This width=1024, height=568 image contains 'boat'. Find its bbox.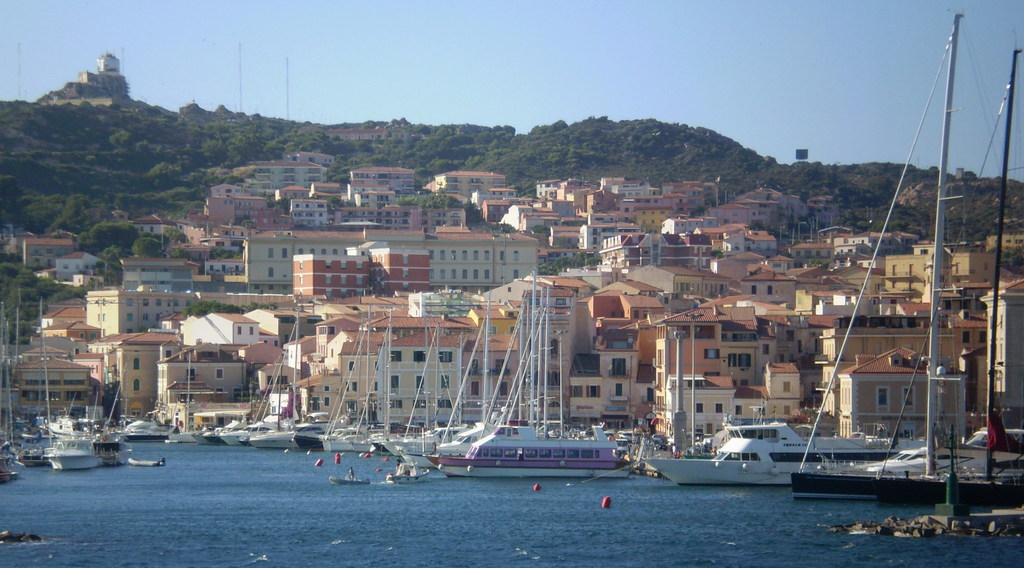
{"left": 19, "top": 295, "right": 57, "bottom": 467}.
